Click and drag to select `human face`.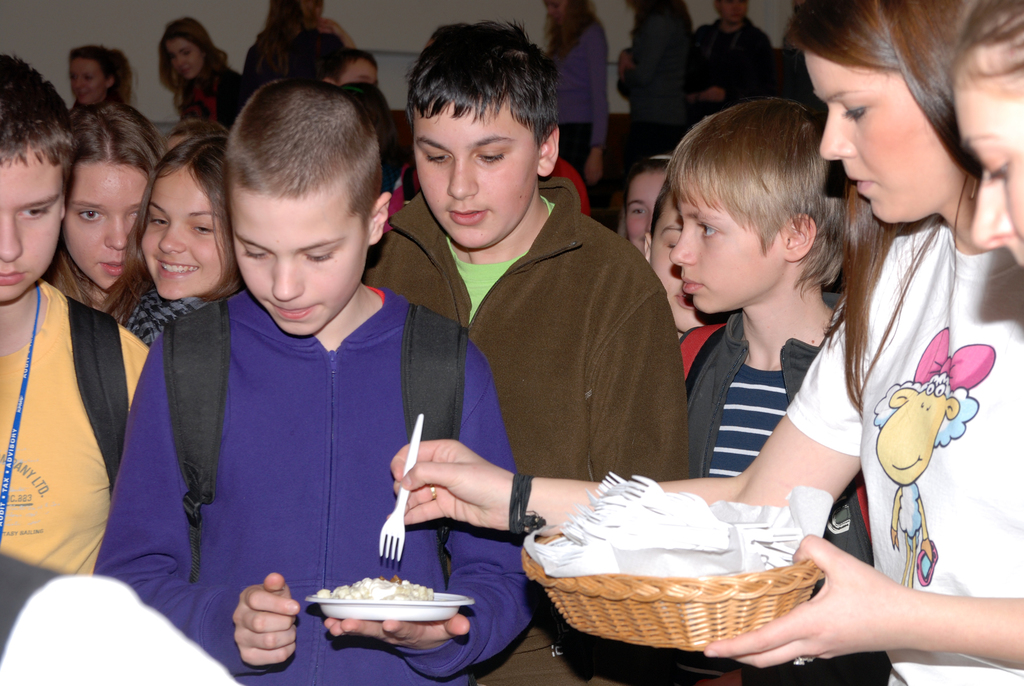
Selection: box=[806, 53, 961, 222].
